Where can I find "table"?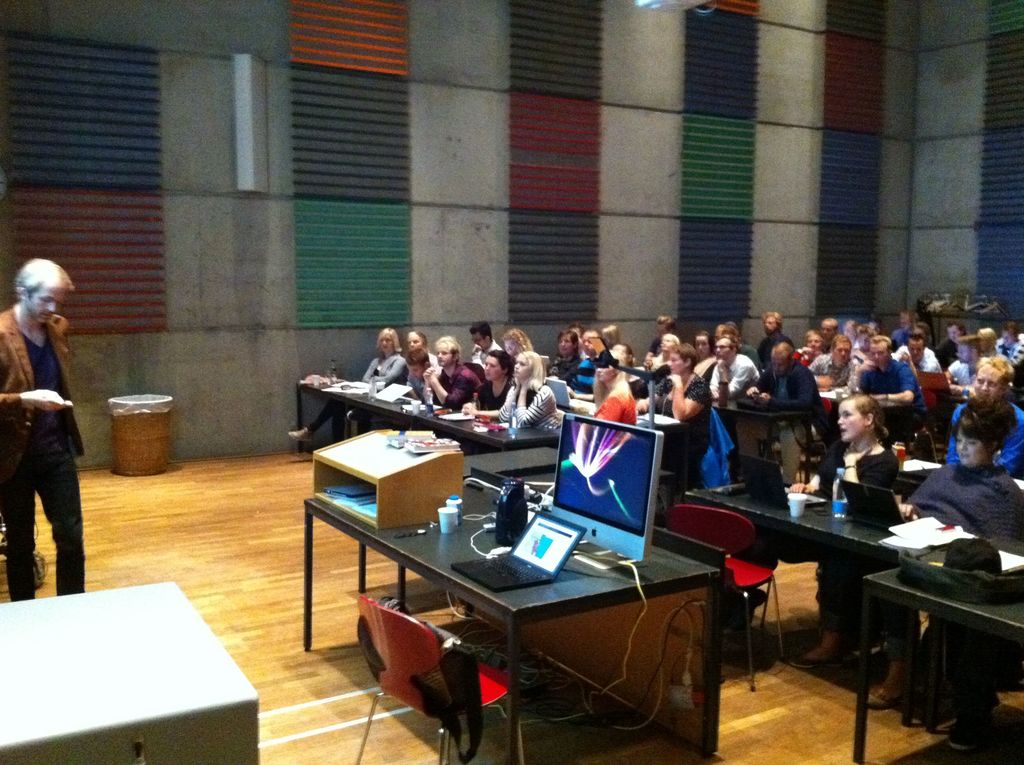
You can find it at box=[294, 365, 572, 465].
